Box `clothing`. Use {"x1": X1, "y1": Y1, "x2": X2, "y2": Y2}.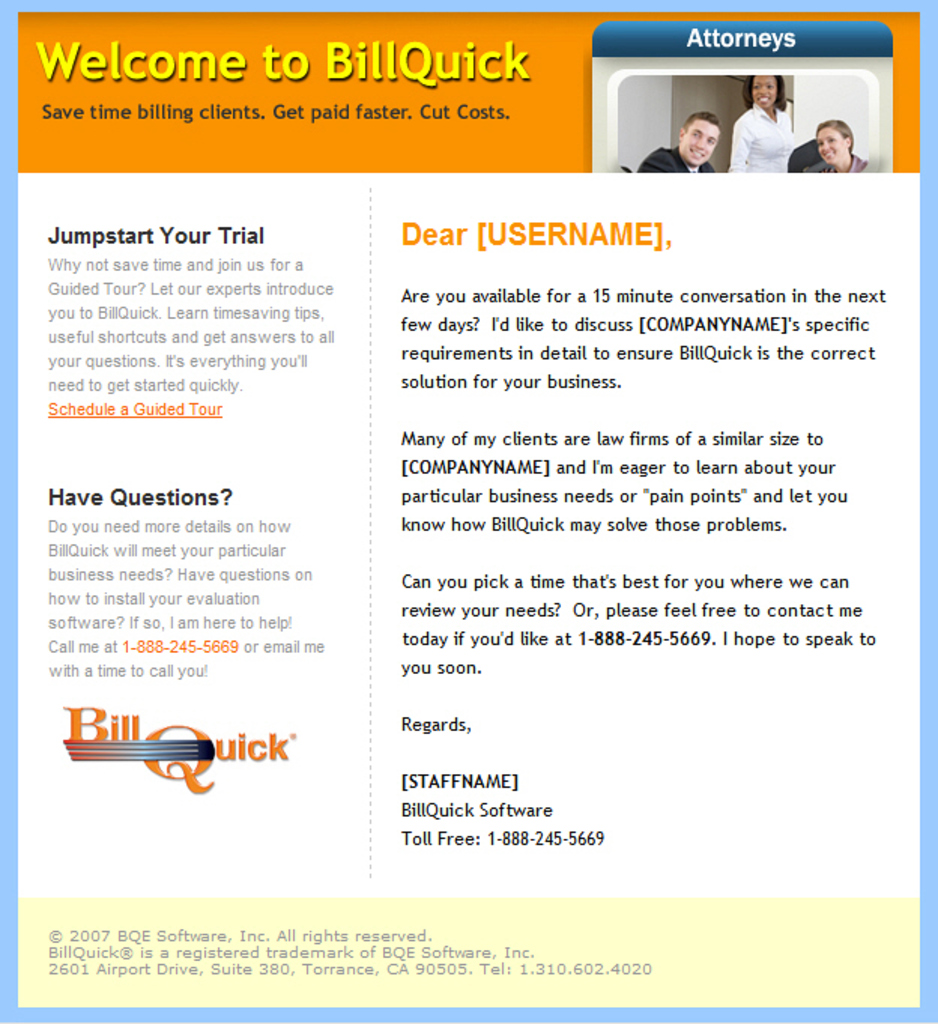
{"x1": 821, "y1": 146, "x2": 870, "y2": 173}.
